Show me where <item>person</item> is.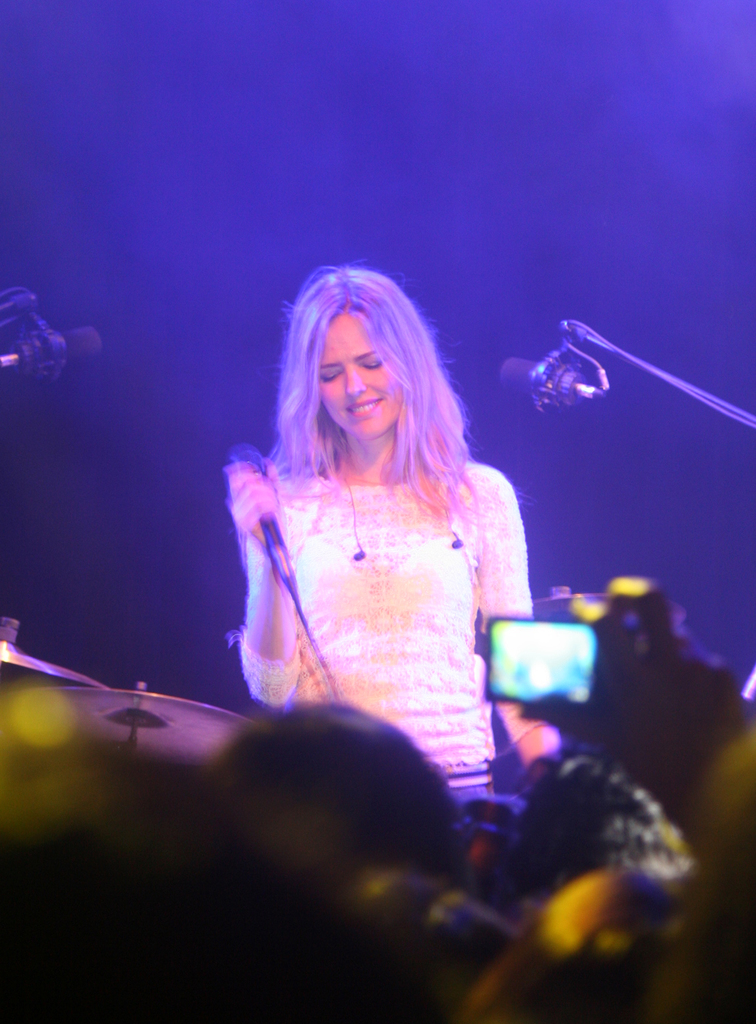
<item>person</item> is at <box>190,296,554,763</box>.
